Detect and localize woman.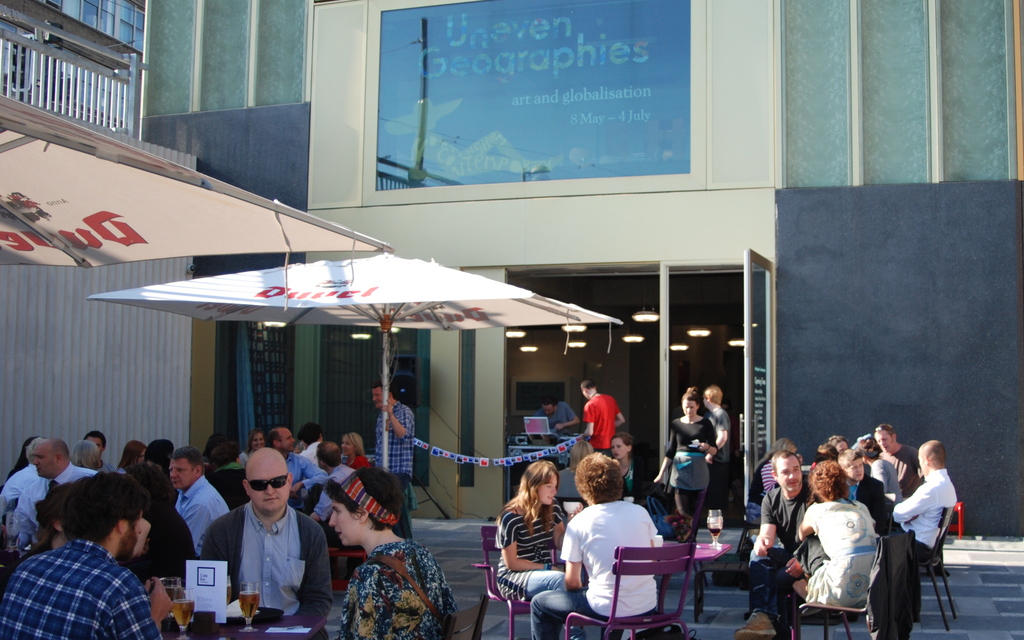
Localized at box=[652, 386, 719, 537].
